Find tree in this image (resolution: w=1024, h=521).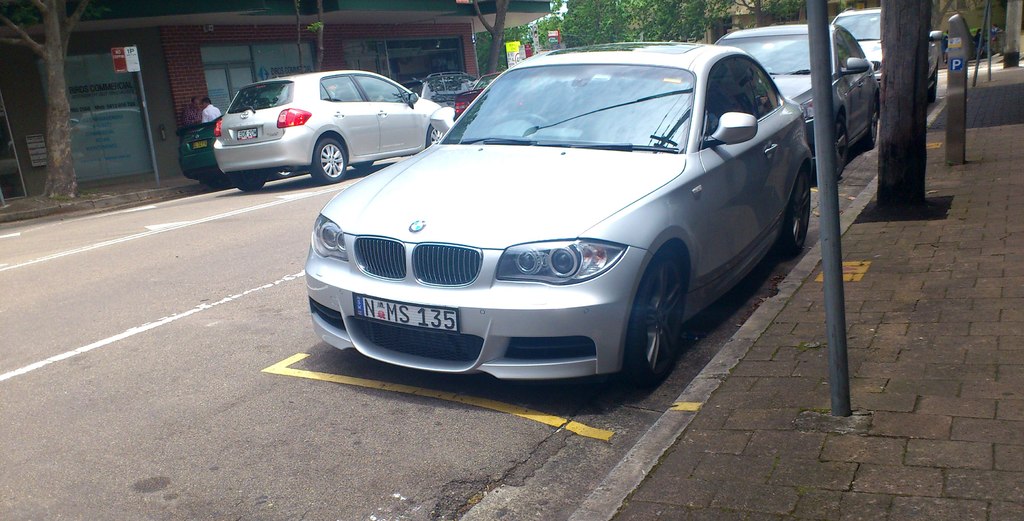
<bbox>874, 0, 929, 215</bbox>.
